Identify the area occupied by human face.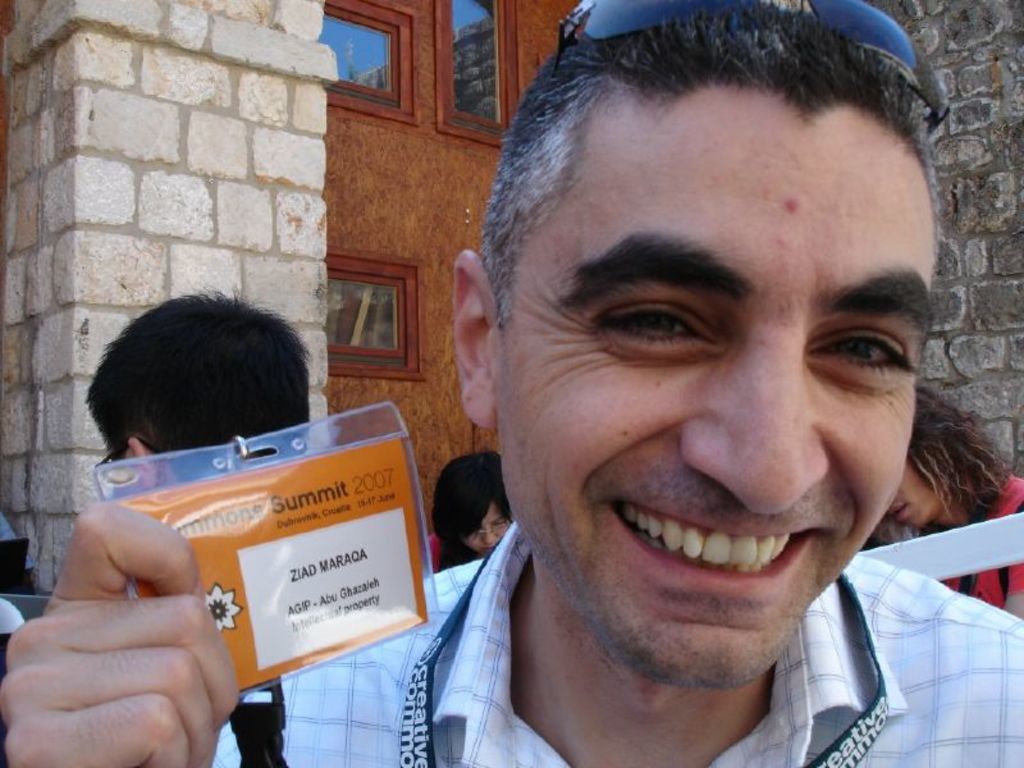
Area: BBox(887, 458, 947, 529).
